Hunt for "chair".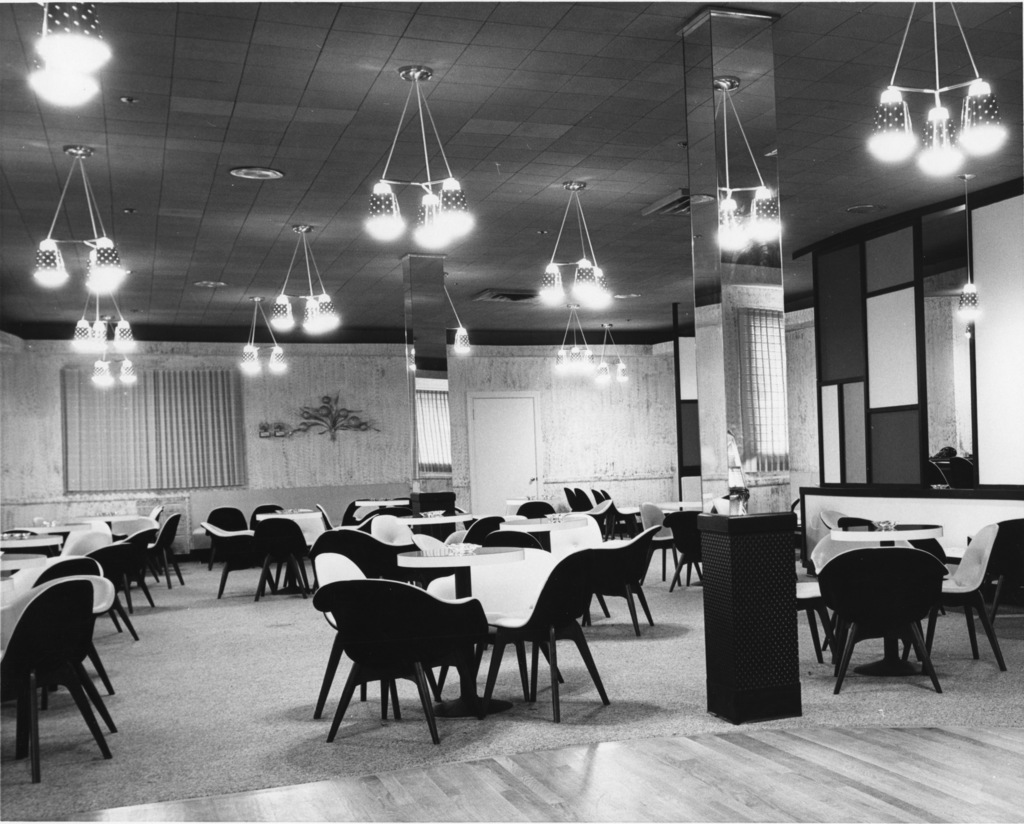
Hunted down at [left=310, top=552, right=451, bottom=721].
